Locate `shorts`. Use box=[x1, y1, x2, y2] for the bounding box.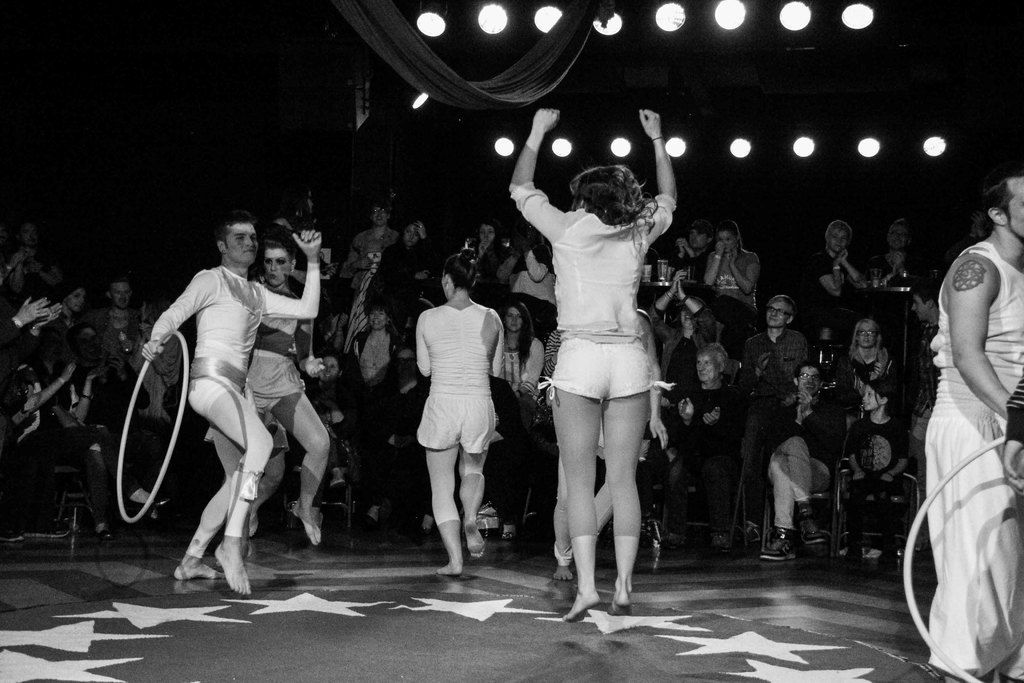
box=[414, 392, 496, 454].
